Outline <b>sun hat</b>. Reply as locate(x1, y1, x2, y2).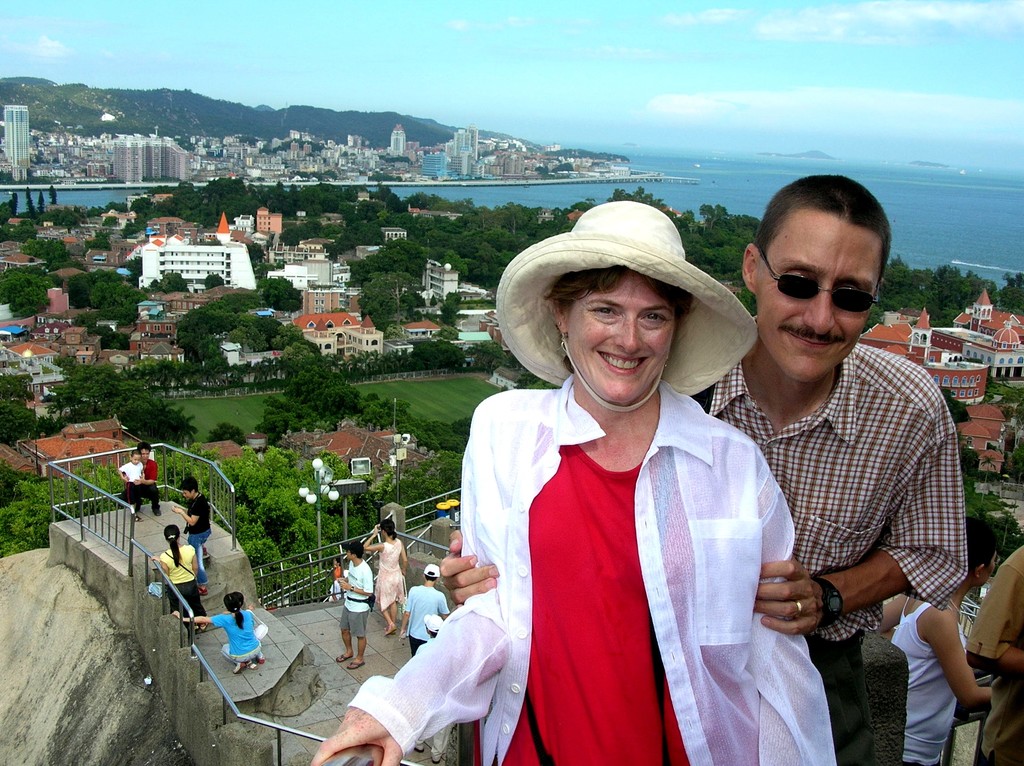
locate(422, 563, 446, 578).
